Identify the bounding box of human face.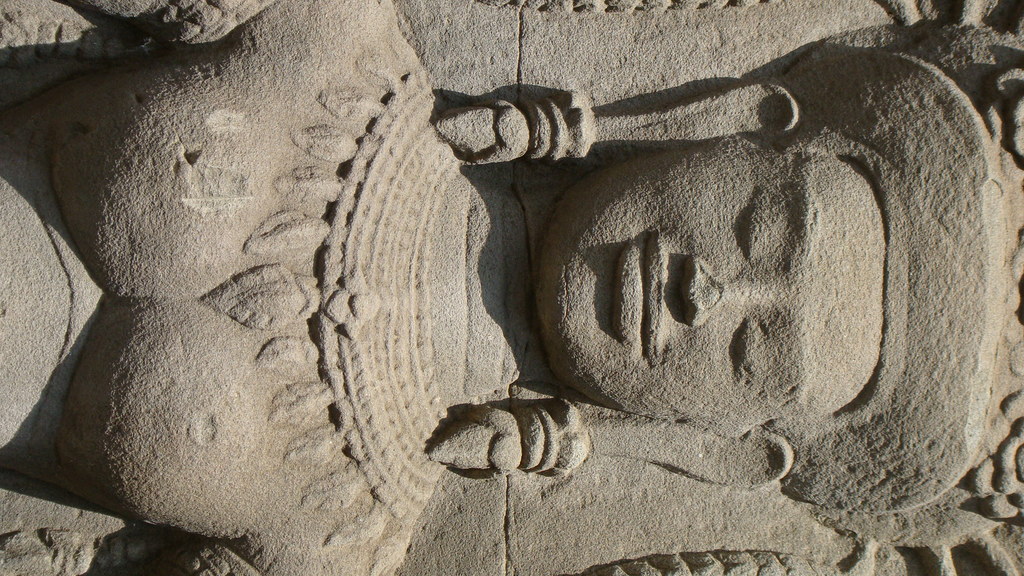
select_region(547, 138, 882, 436).
